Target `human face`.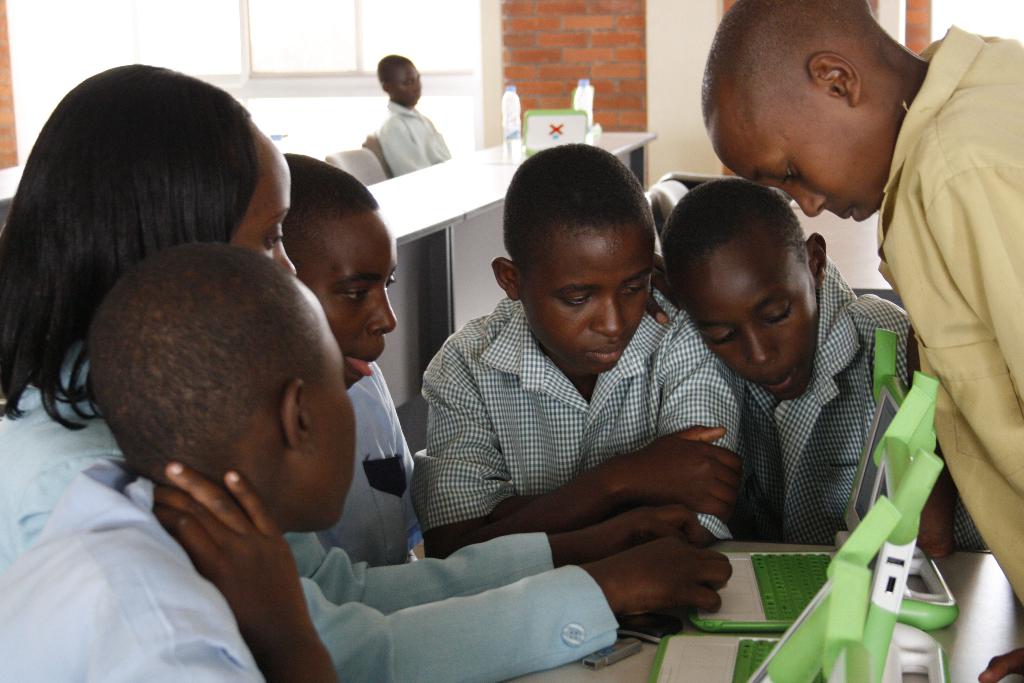
Target region: bbox(240, 160, 295, 270).
